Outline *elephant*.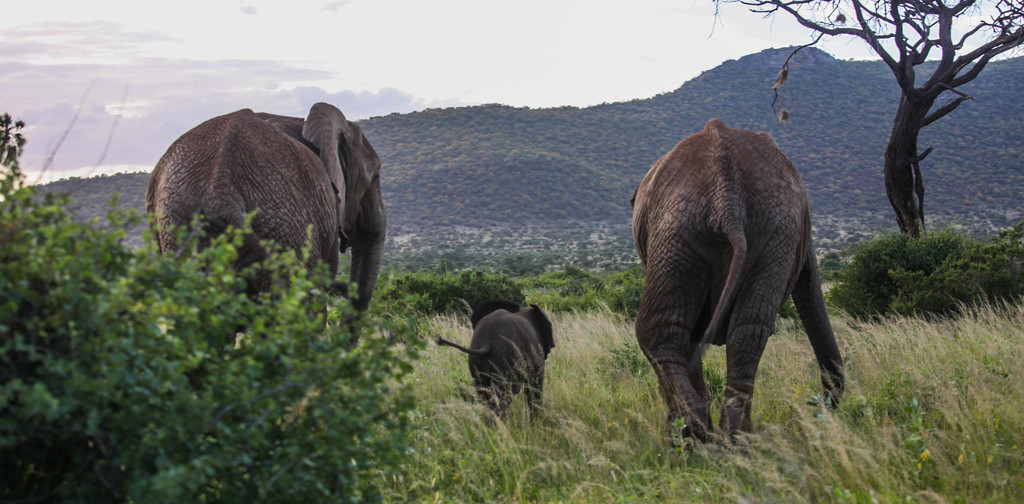
Outline: [left=426, top=299, right=560, bottom=425].
